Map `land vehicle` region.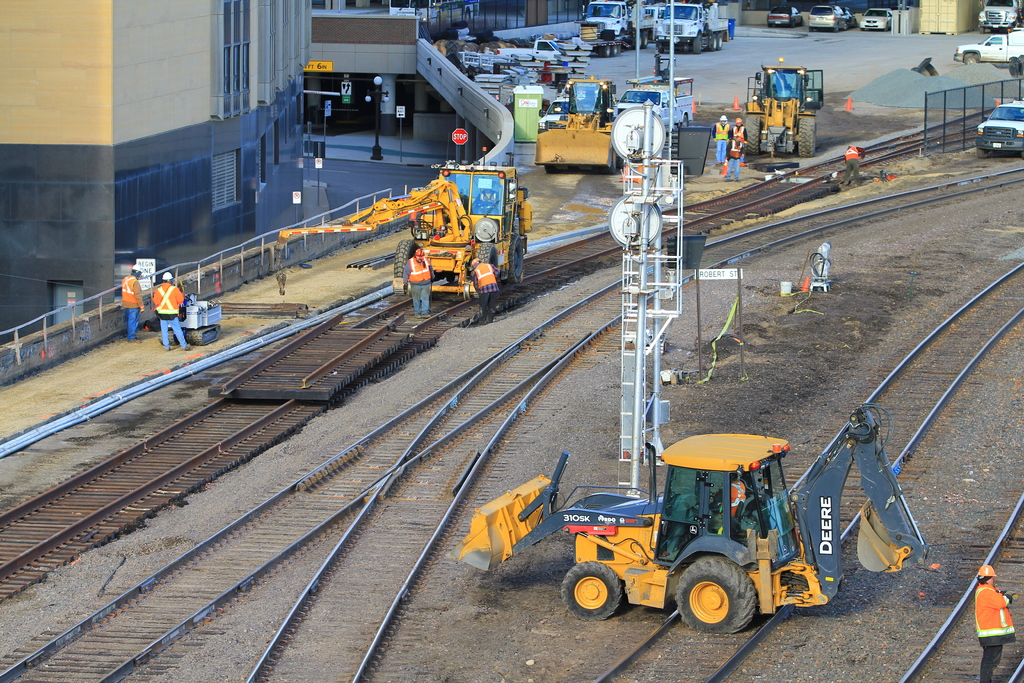
Mapped to 746, 67, 823, 158.
